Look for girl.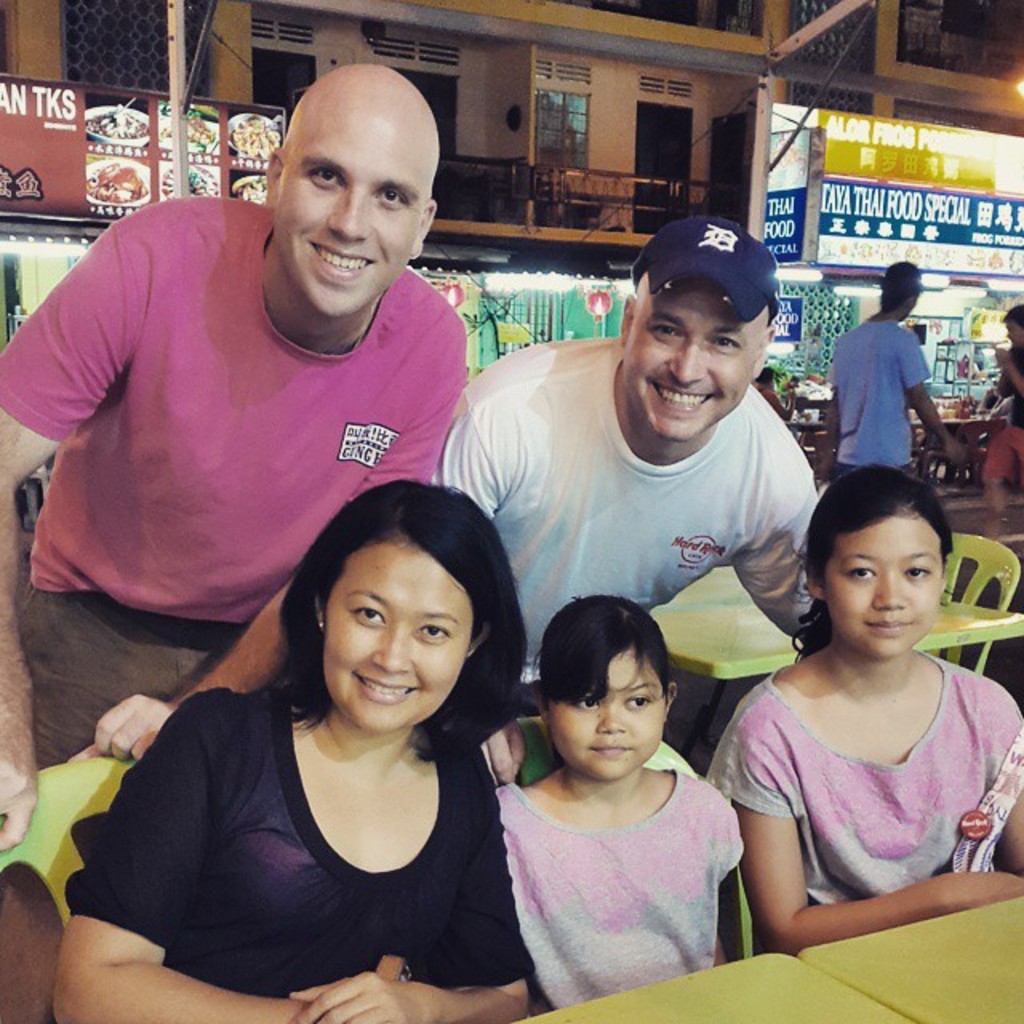
Found: {"x1": 696, "y1": 464, "x2": 1022, "y2": 947}.
